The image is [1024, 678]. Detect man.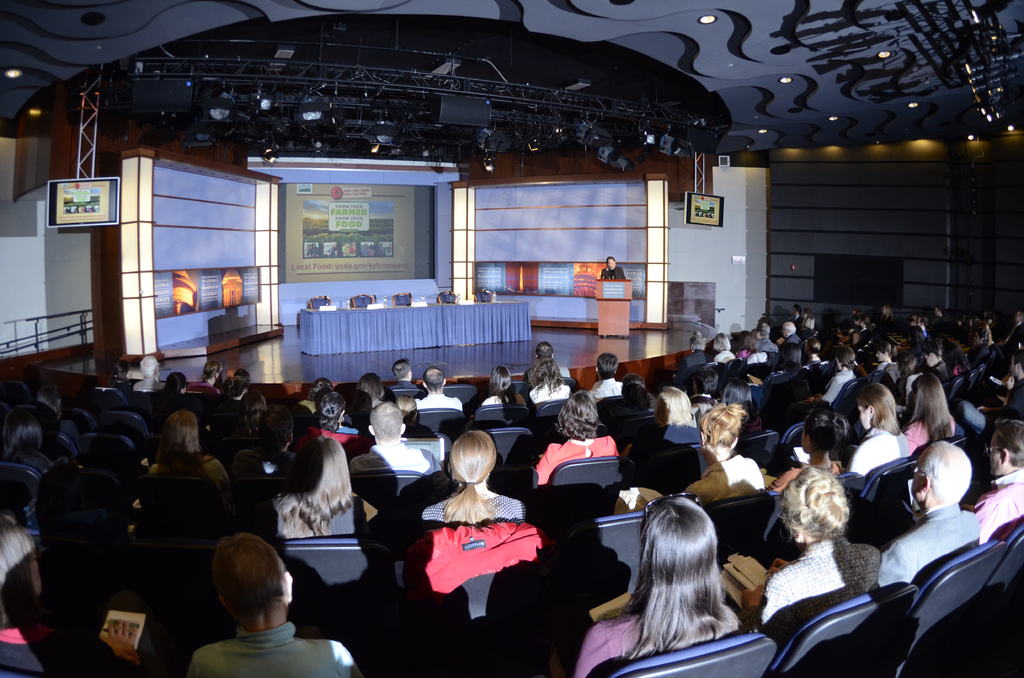
Detection: <bbox>407, 358, 473, 417</bbox>.
